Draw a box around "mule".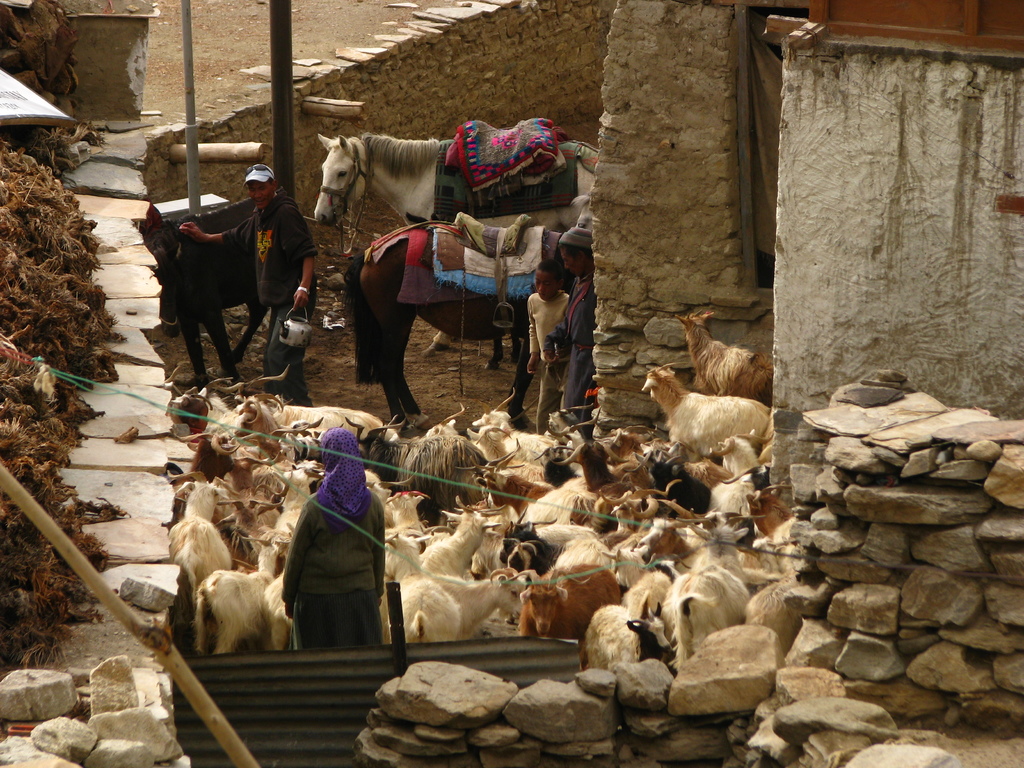
<box>316,134,597,349</box>.
